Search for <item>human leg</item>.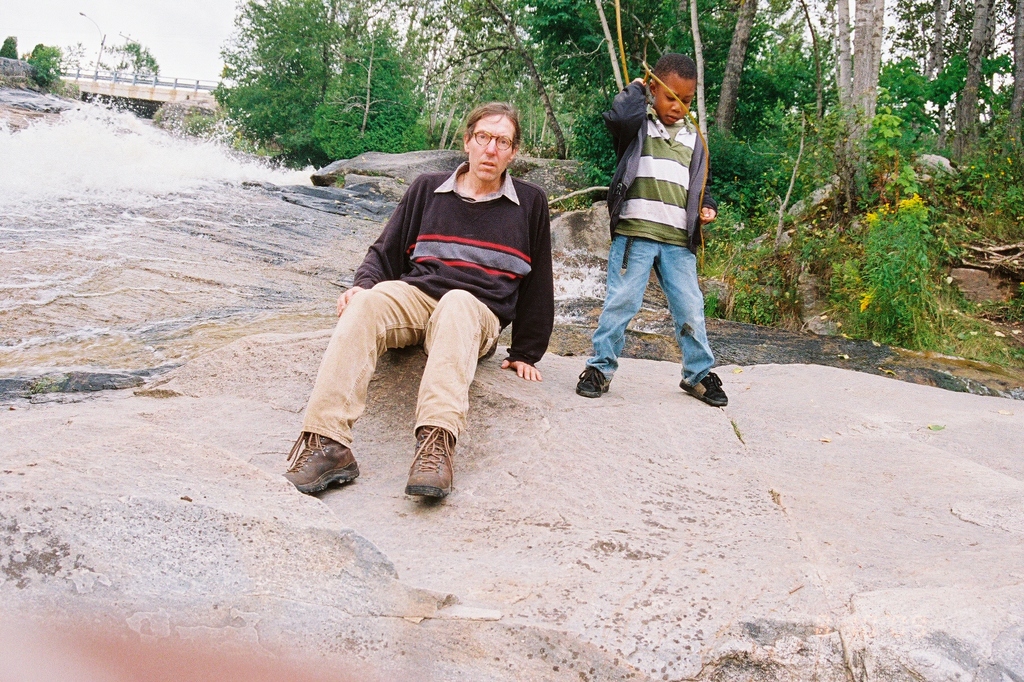
Found at region(404, 289, 501, 498).
